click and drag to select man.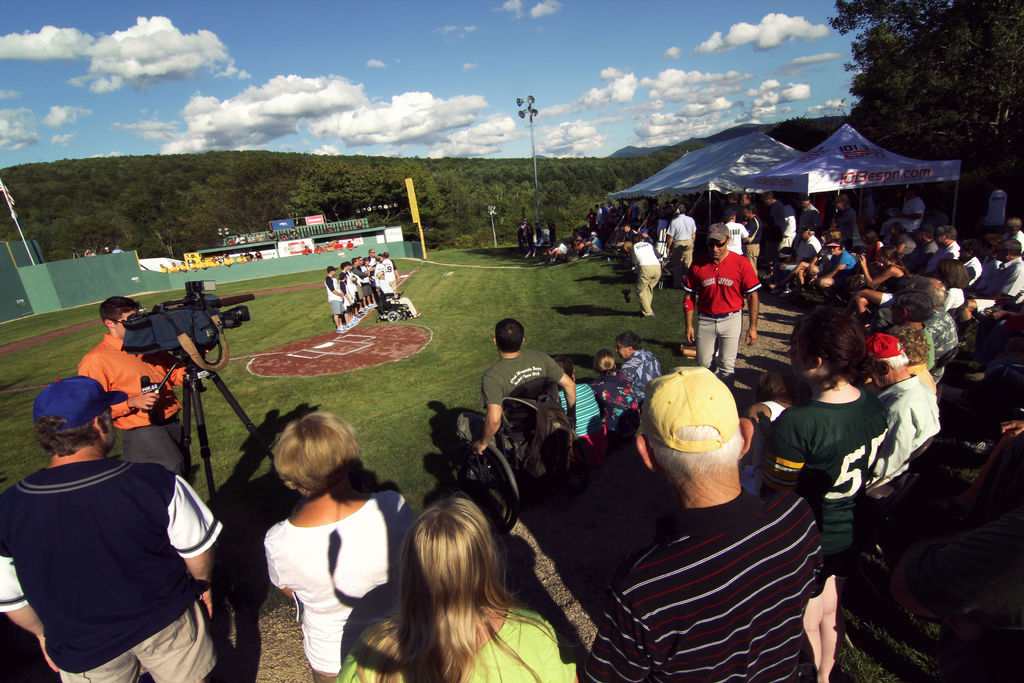
Selection: Rect(0, 377, 219, 682).
